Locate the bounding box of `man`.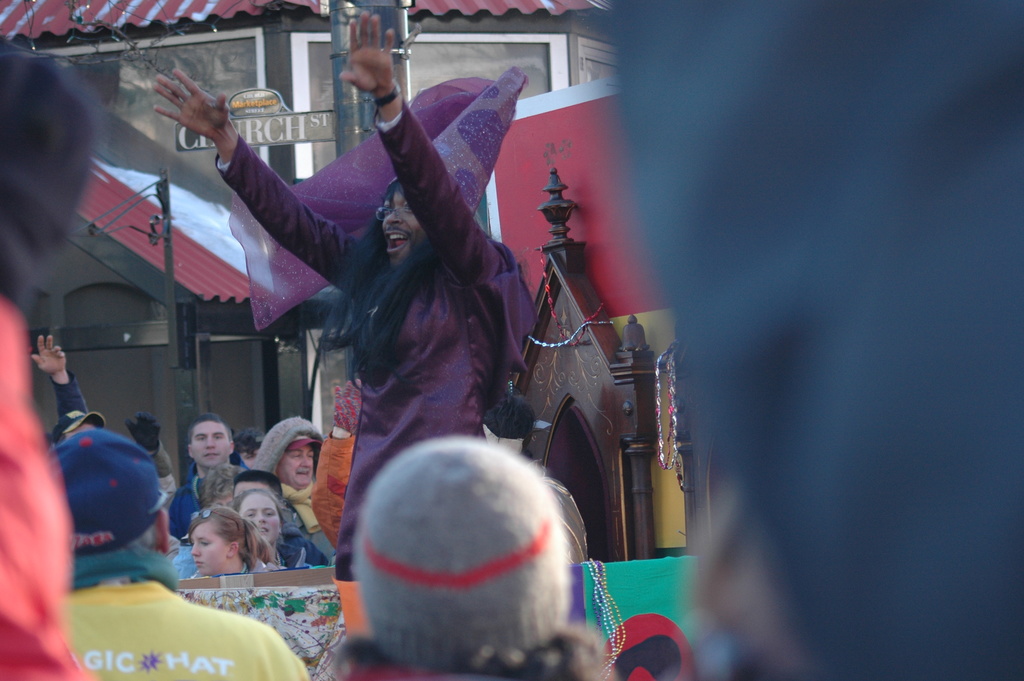
Bounding box: 151 10 538 582.
